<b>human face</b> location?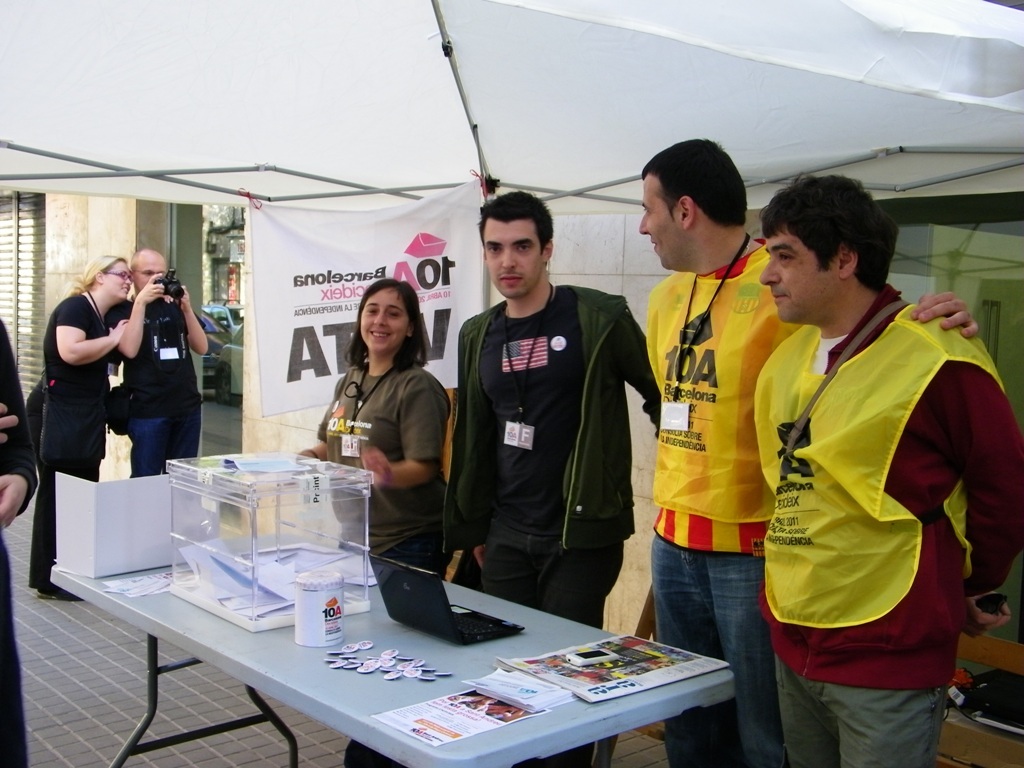
bbox=[766, 233, 844, 324]
